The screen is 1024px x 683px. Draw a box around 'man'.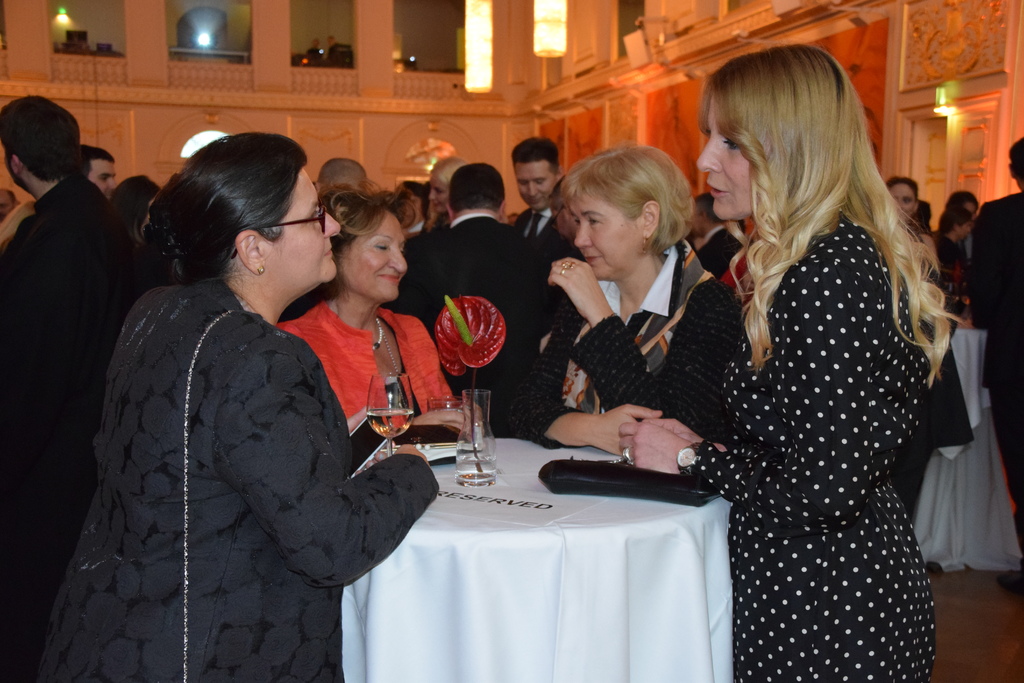
(64, 147, 120, 214).
